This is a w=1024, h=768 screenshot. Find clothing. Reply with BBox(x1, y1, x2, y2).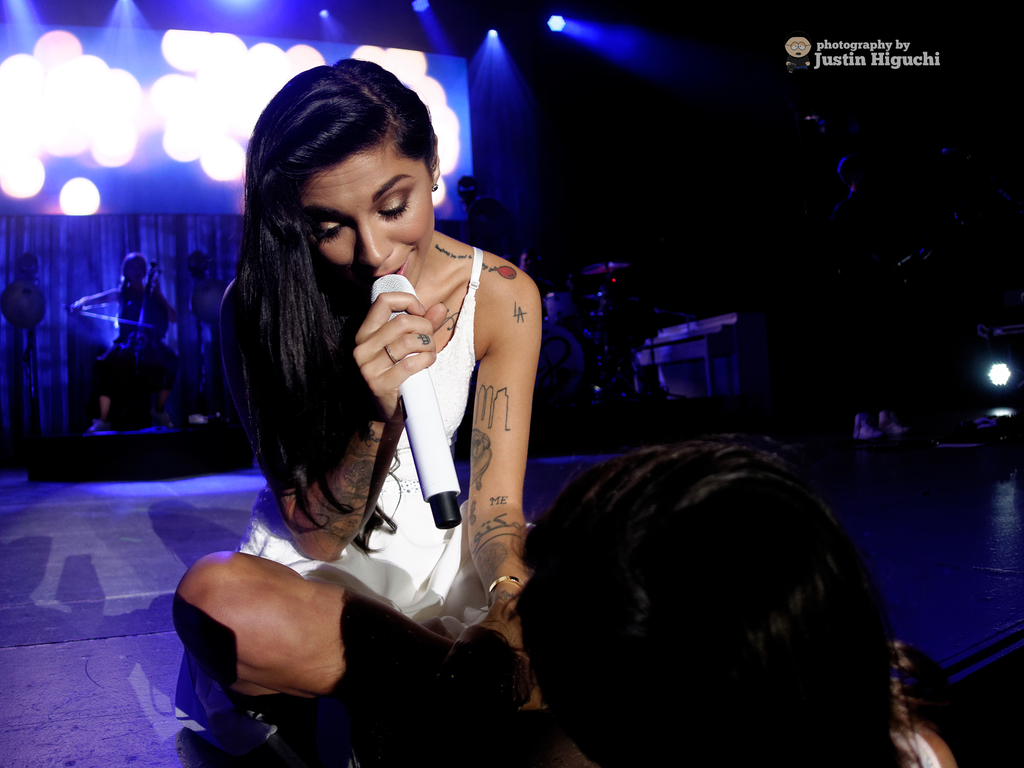
BBox(94, 286, 177, 395).
